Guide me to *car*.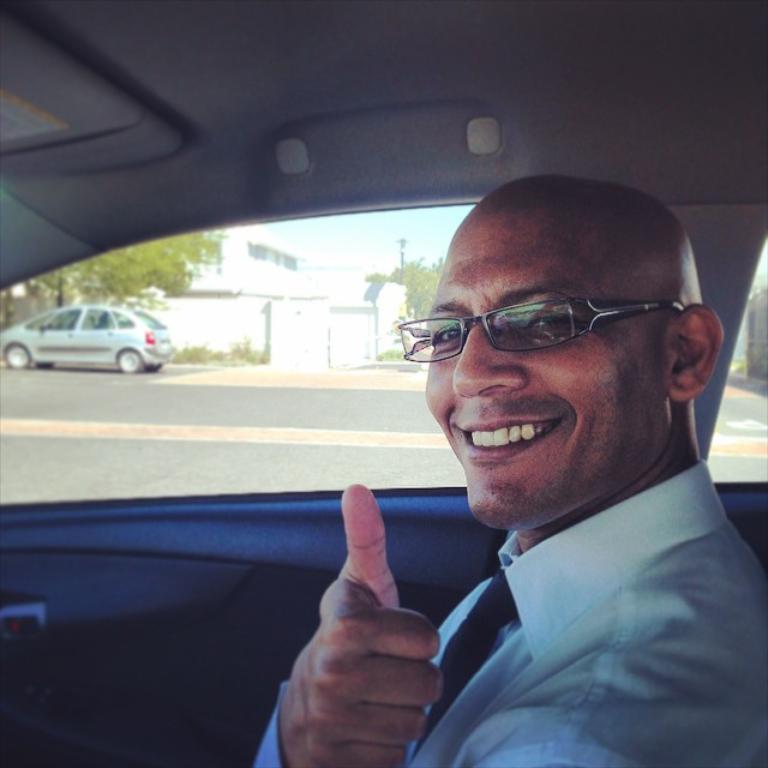
Guidance: Rect(0, 300, 175, 377).
